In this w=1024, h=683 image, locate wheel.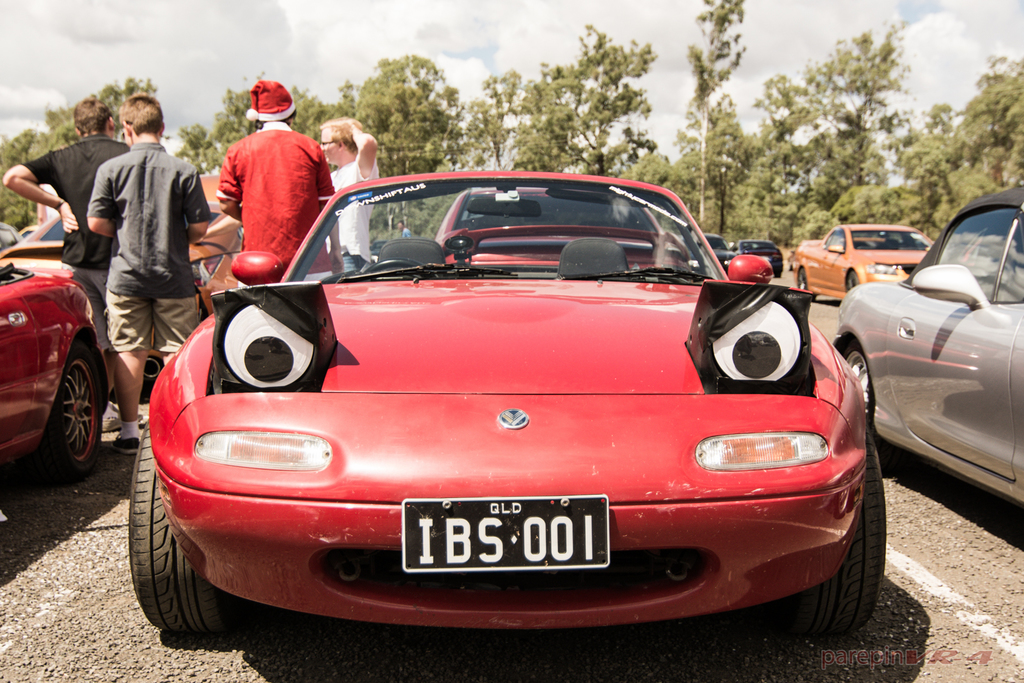
Bounding box: crop(43, 339, 104, 469).
